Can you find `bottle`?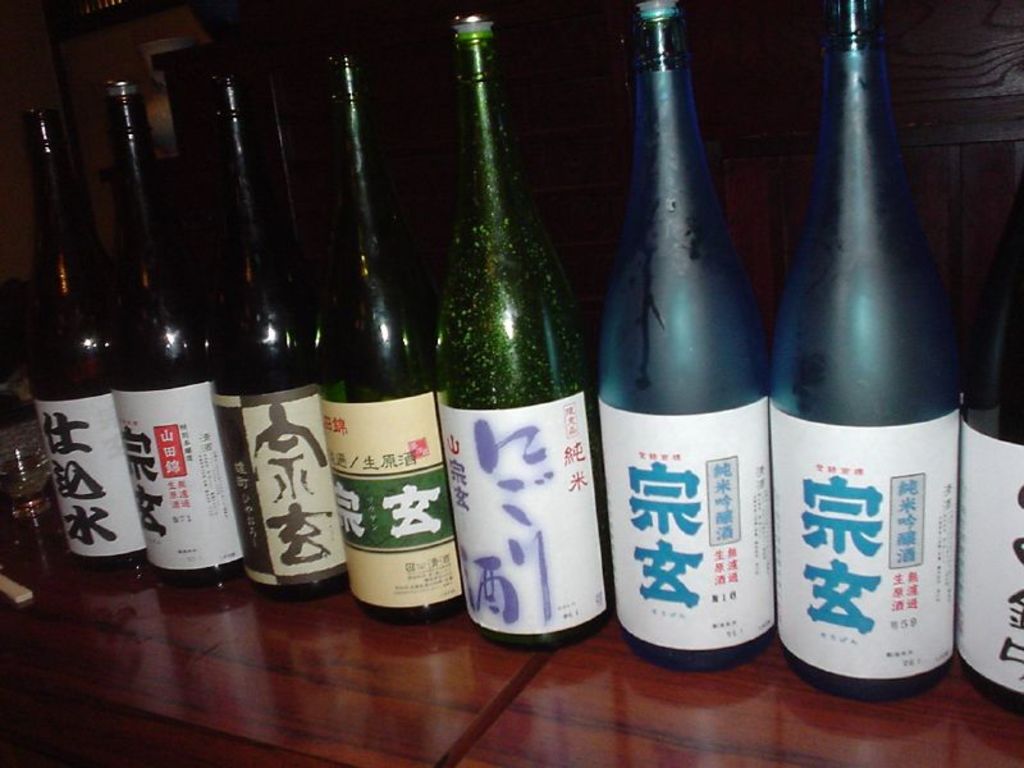
Yes, bounding box: left=951, top=92, right=1023, bottom=717.
